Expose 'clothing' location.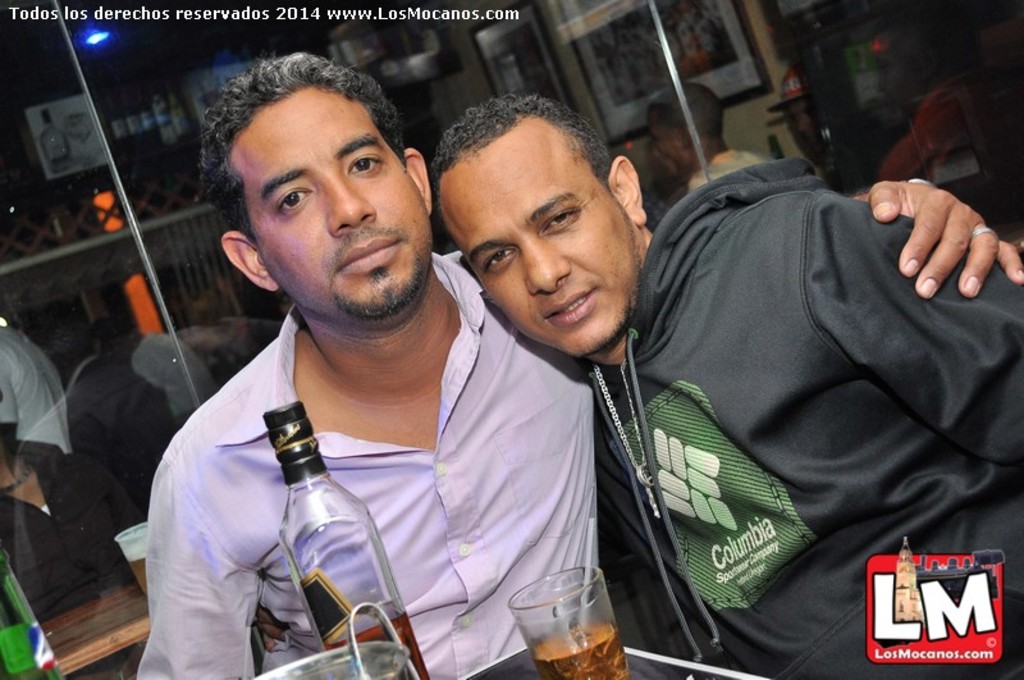
Exposed at region(602, 87, 1011, 679).
